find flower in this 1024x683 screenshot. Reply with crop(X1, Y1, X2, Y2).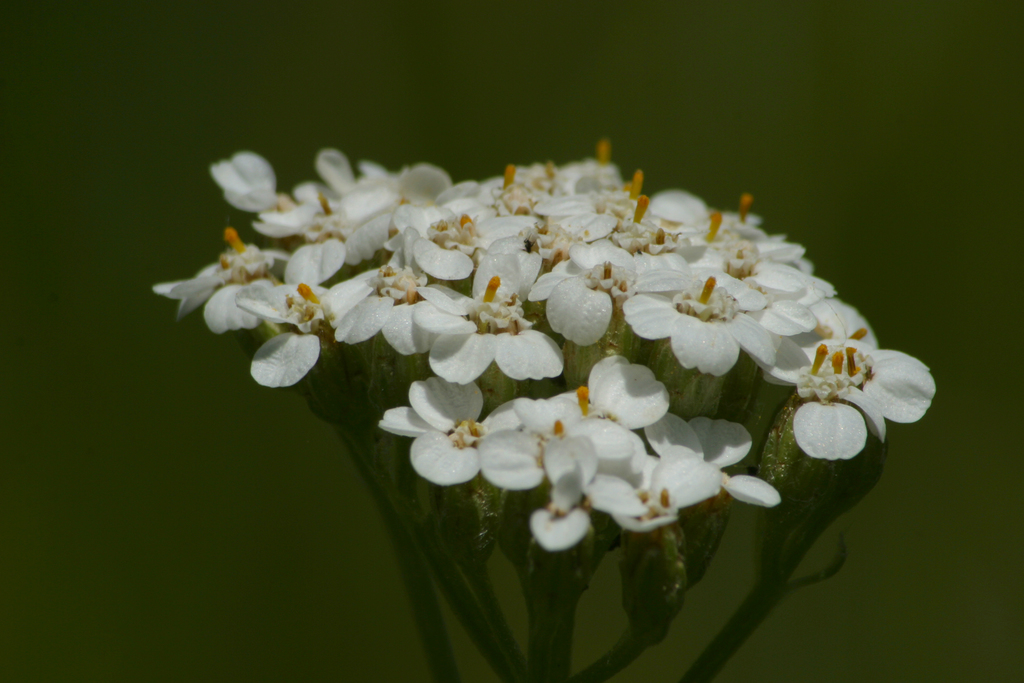
crop(372, 368, 530, 488).
